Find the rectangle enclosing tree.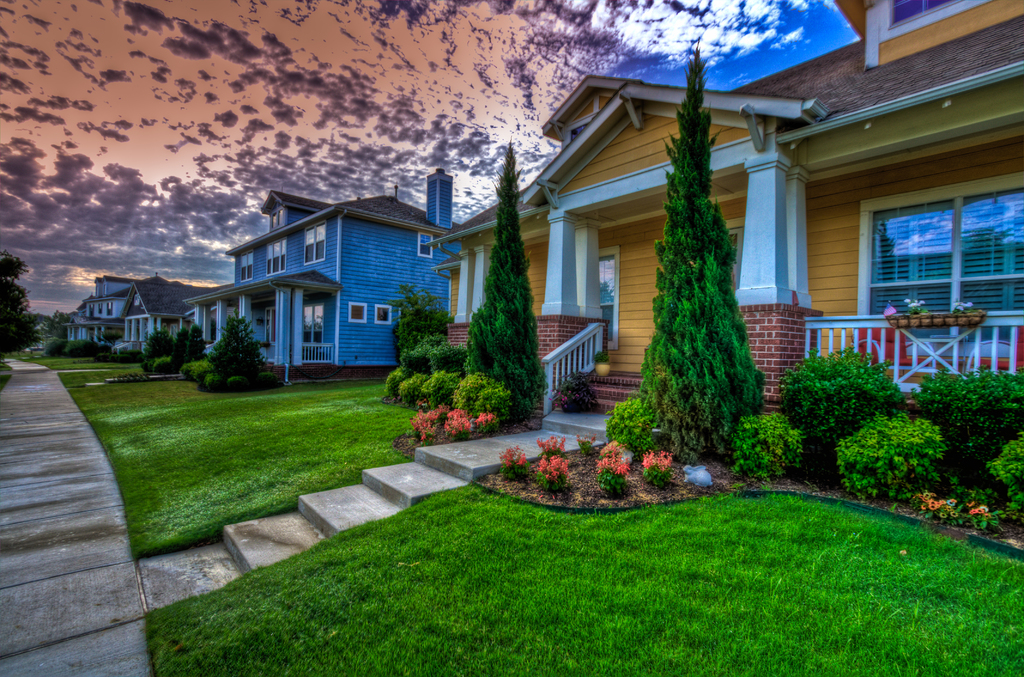
x1=185, y1=320, x2=207, y2=361.
